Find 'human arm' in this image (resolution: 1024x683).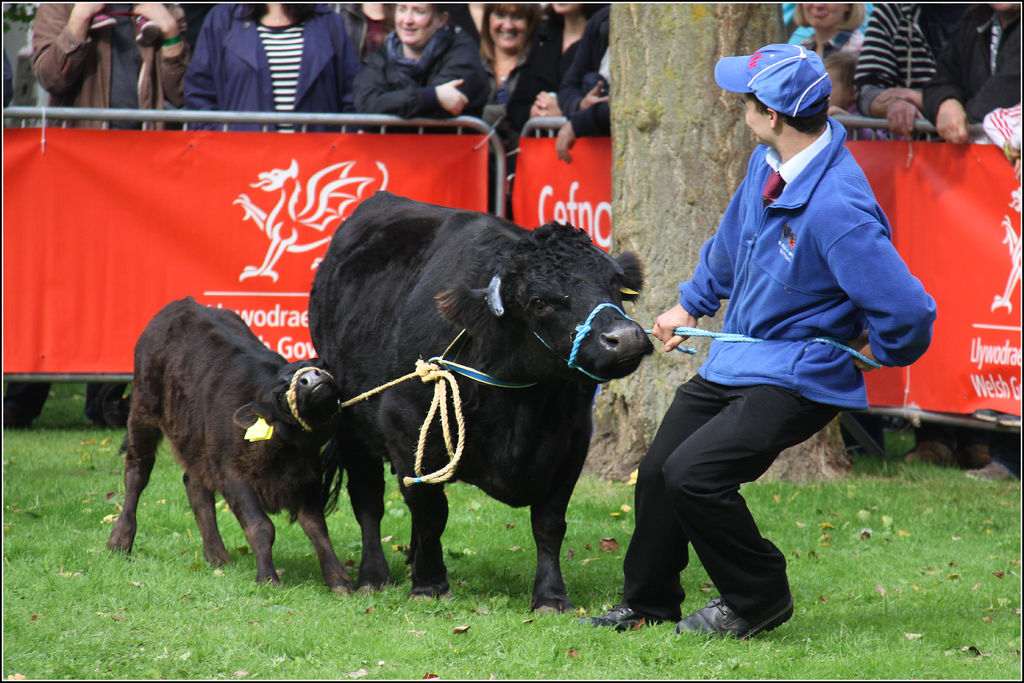
445, 56, 476, 101.
